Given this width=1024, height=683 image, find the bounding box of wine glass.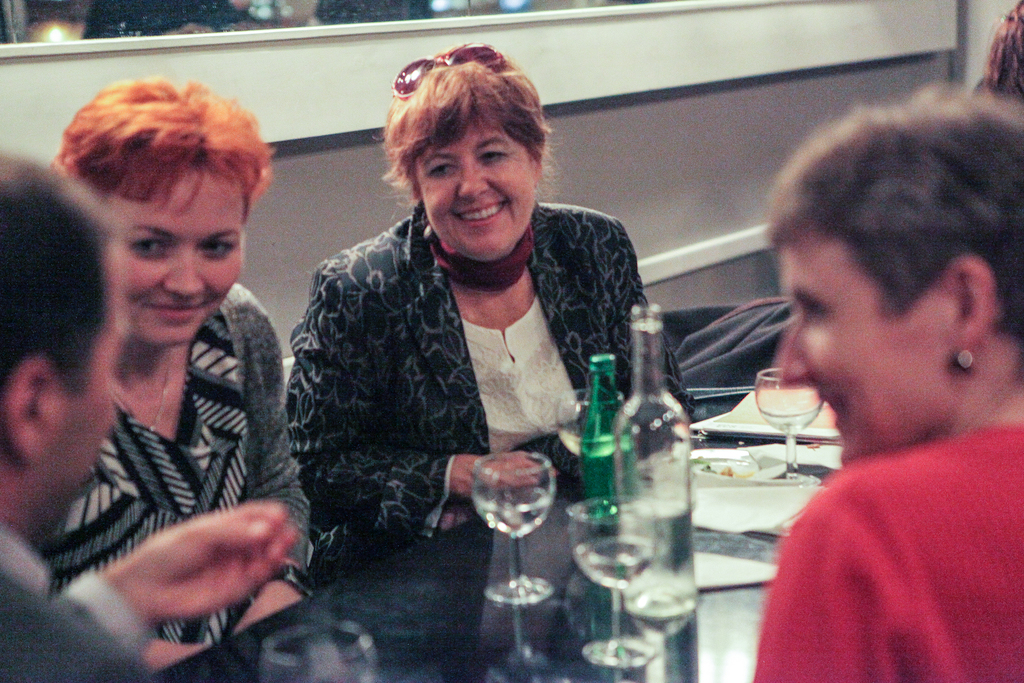
470:451:555:605.
